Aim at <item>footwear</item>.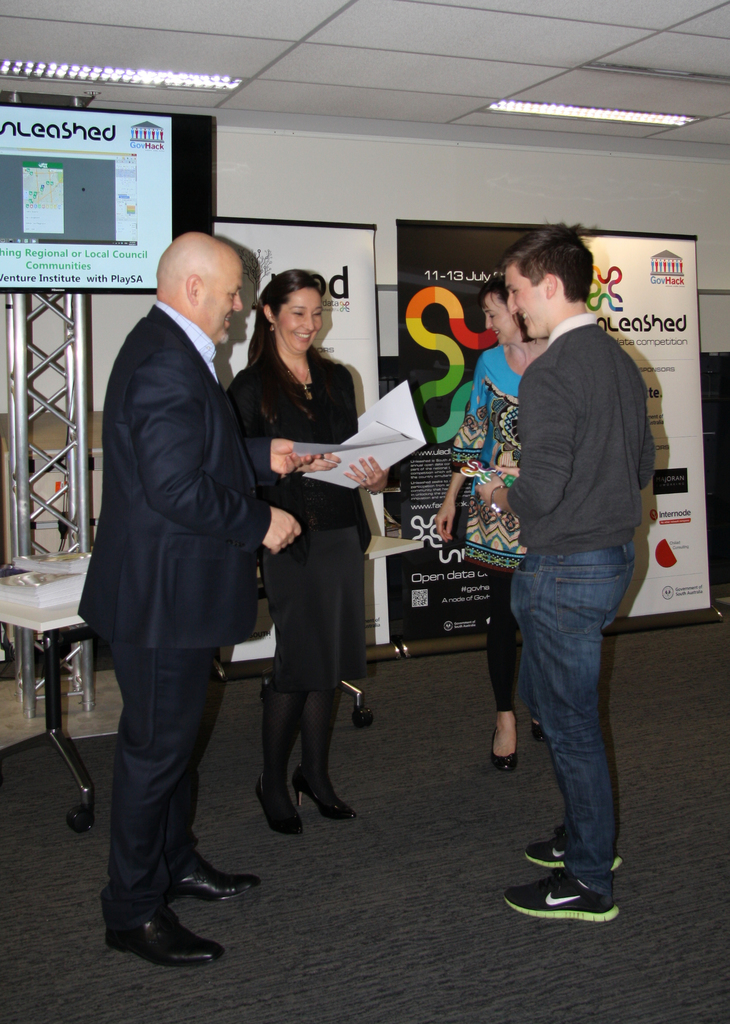
Aimed at box(524, 827, 629, 869).
